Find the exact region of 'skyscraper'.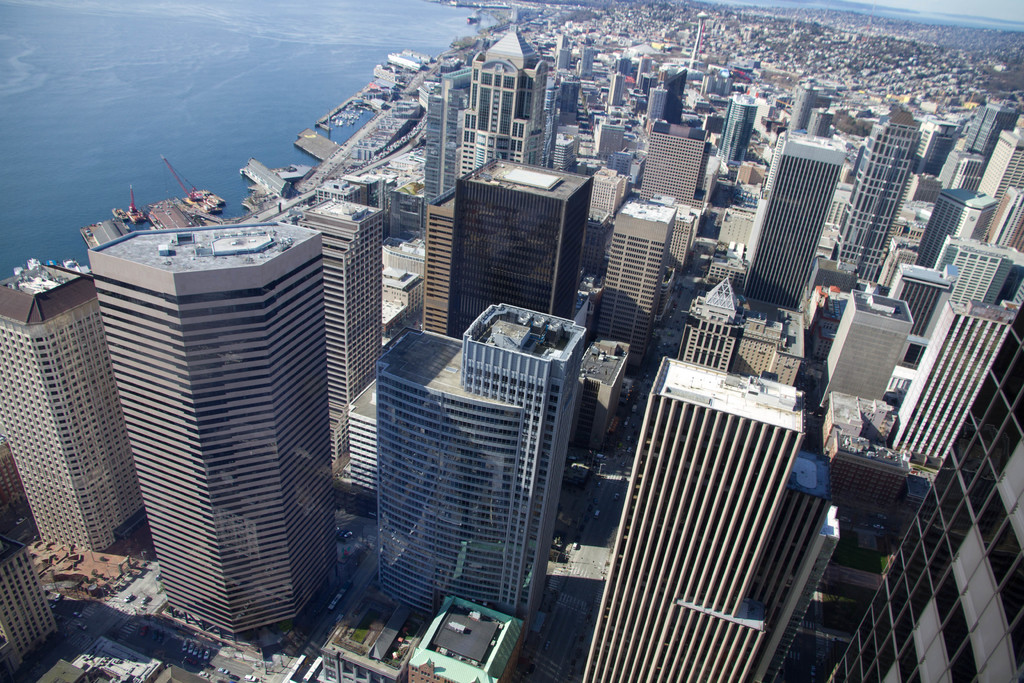
Exact region: rect(916, 177, 989, 339).
